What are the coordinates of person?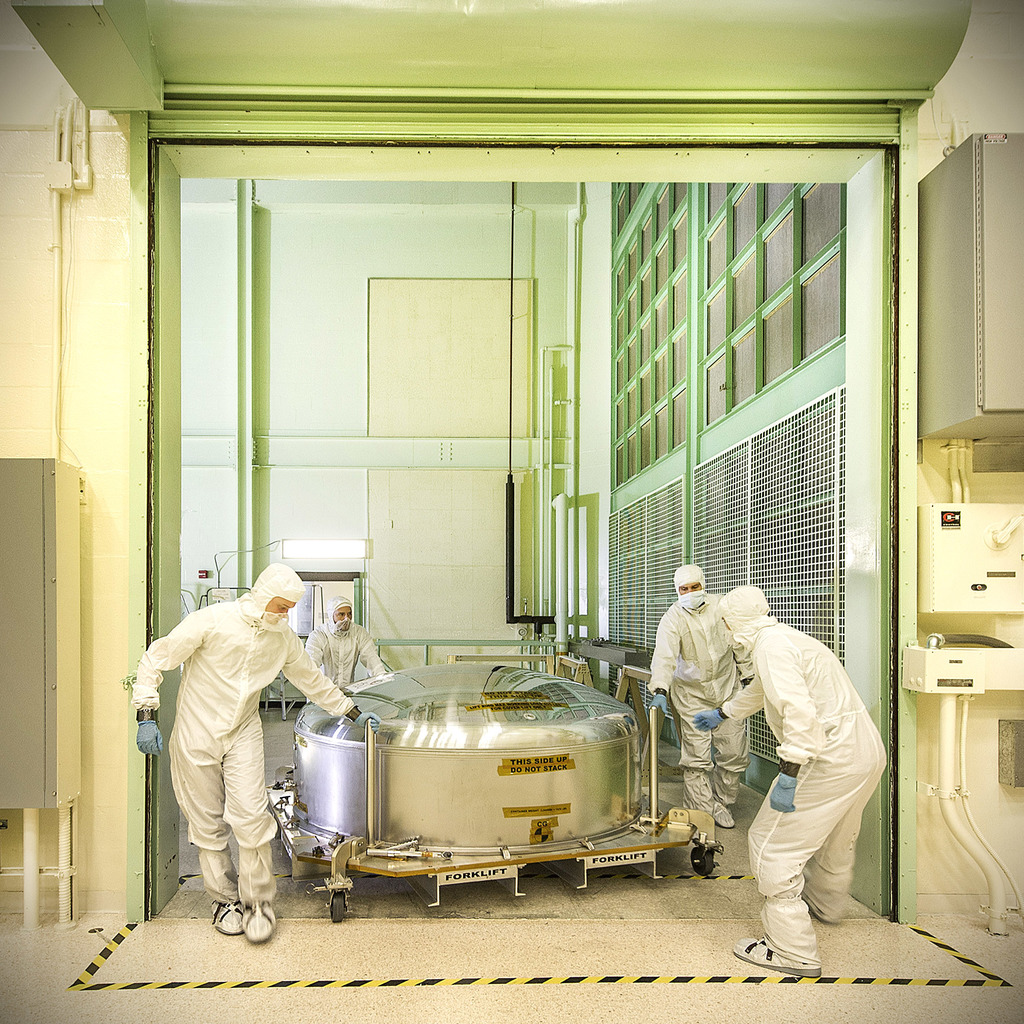
299/589/388/708.
